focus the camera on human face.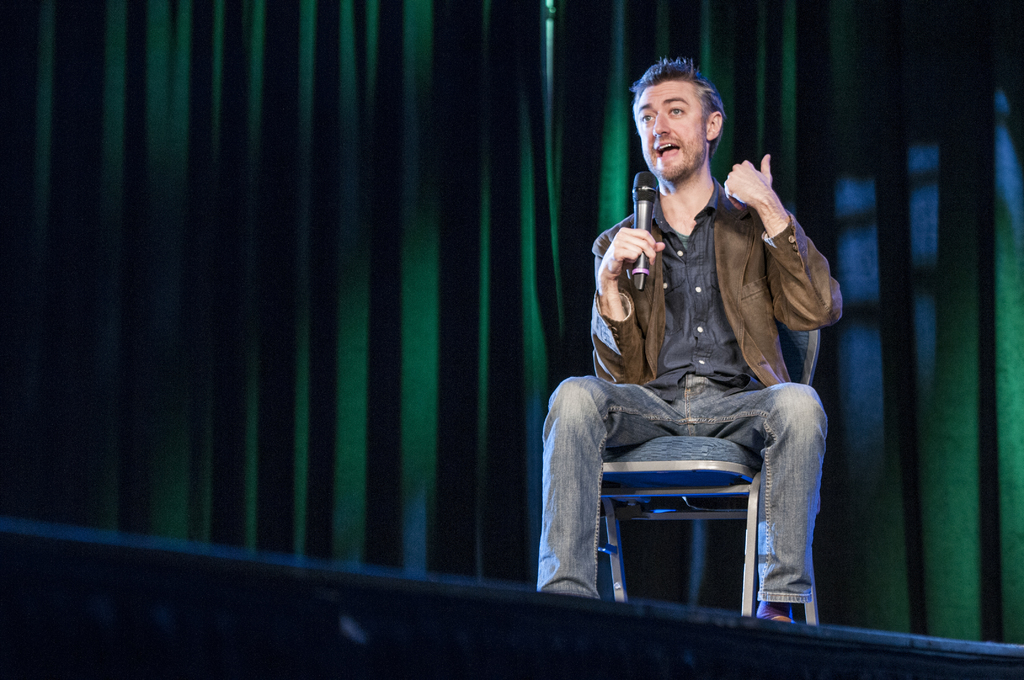
Focus region: [left=637, top=79, right=703, bottom=182].
